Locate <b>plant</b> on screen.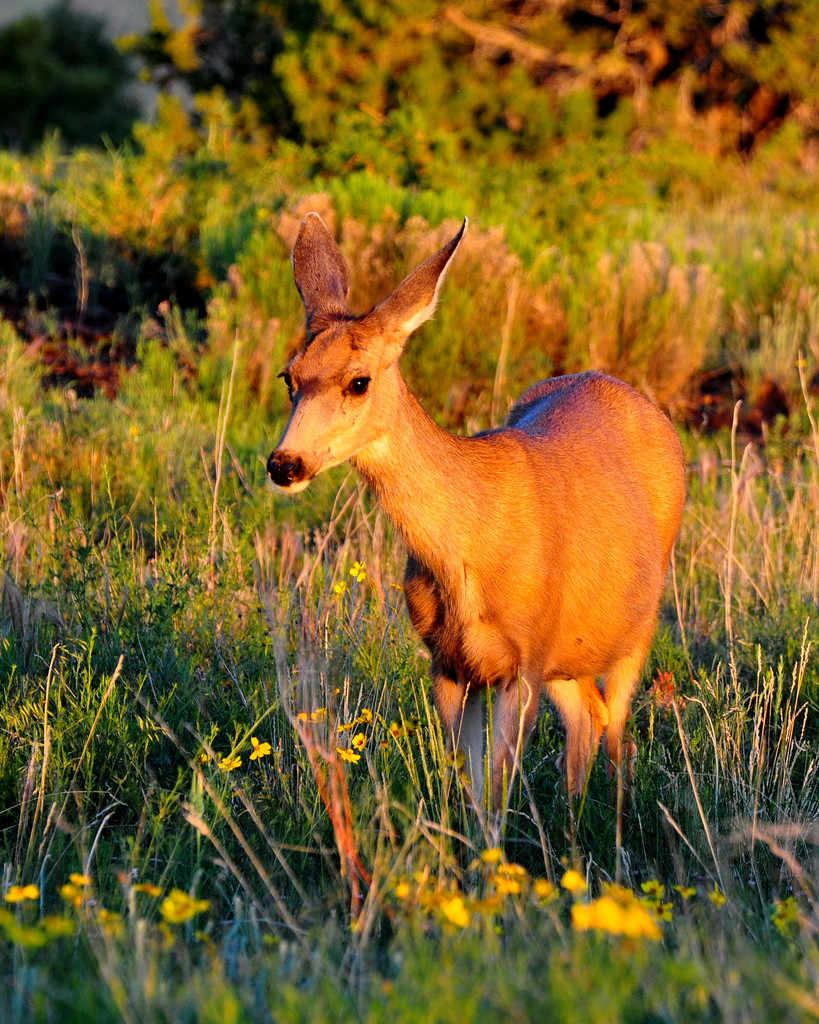
On screen at Rect(382, 861, 688, 1014).
